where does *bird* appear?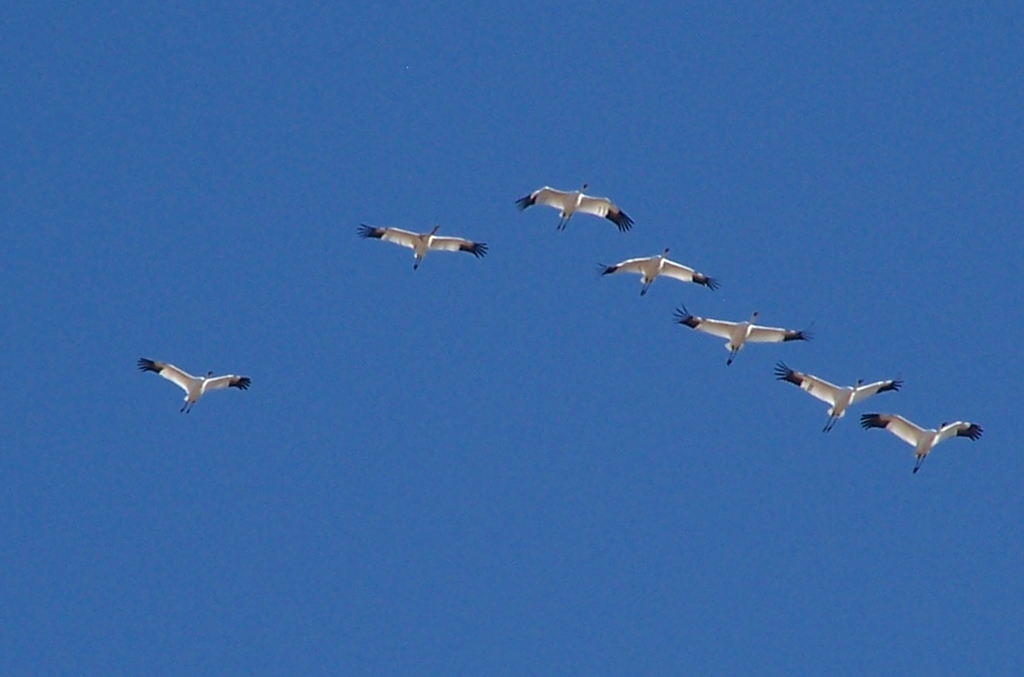
Appears at bbox(595, 241, 726, 303).
